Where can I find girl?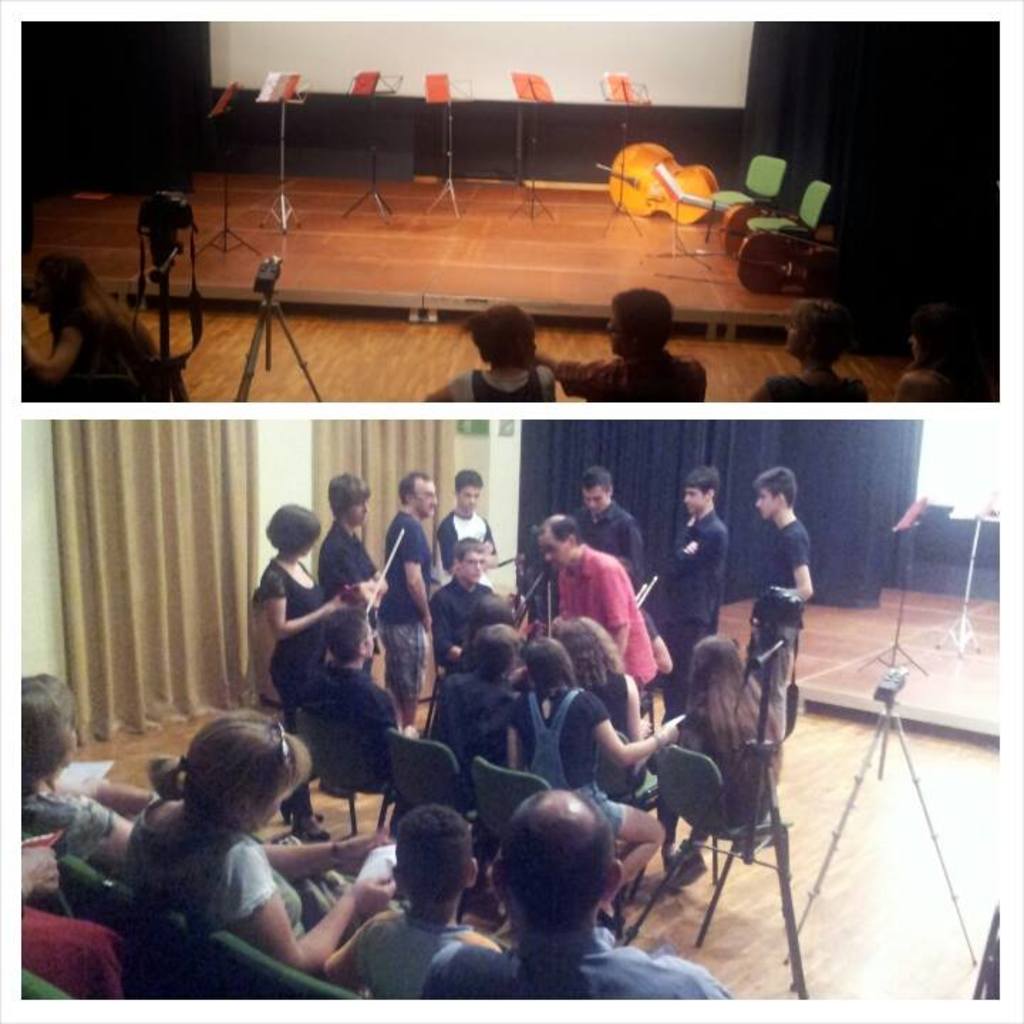
You can find it at <region>121, 708, 400, 984</region>.
